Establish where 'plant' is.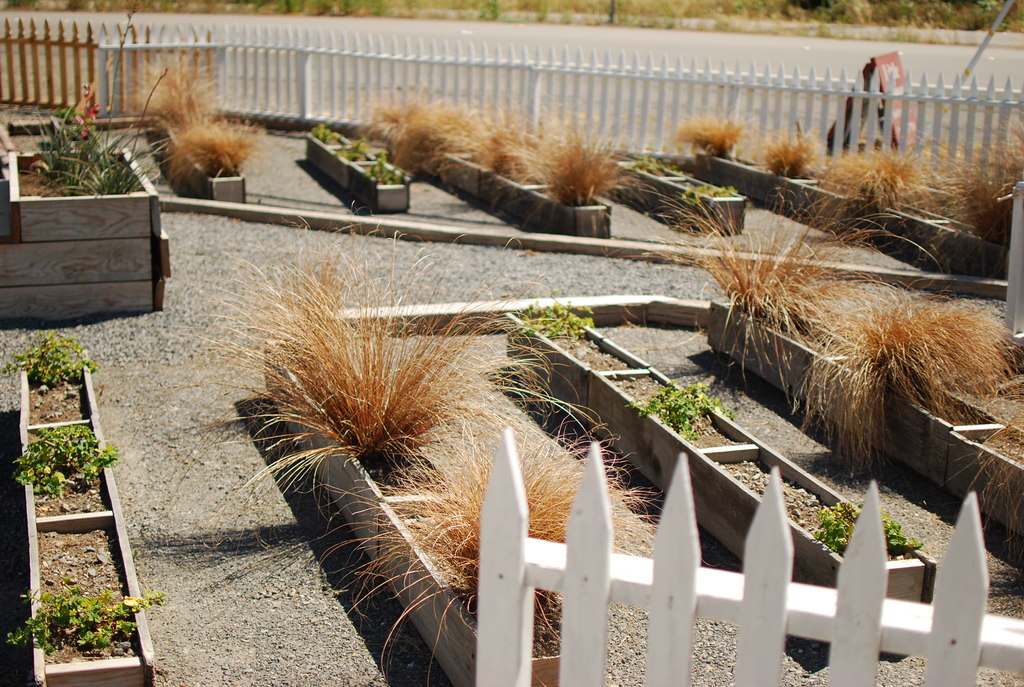
Established at (x1=622, y1=175, x2=945, y2=406).
